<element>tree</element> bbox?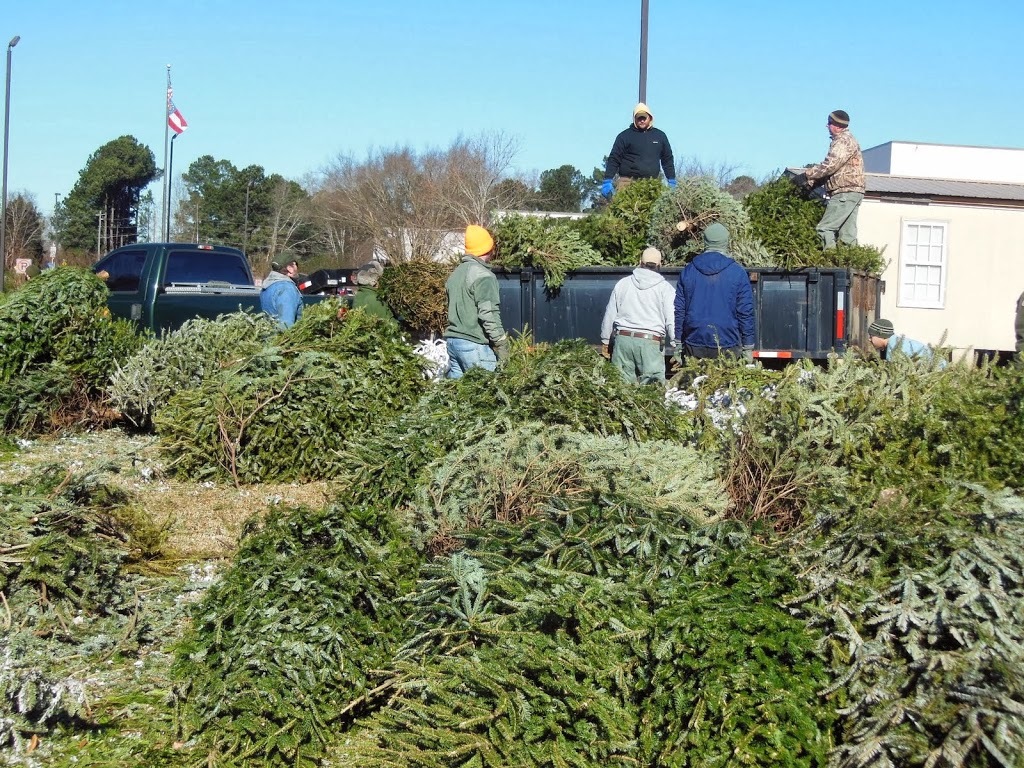
[x1=537, y1=171, x2=583, y2=214]
